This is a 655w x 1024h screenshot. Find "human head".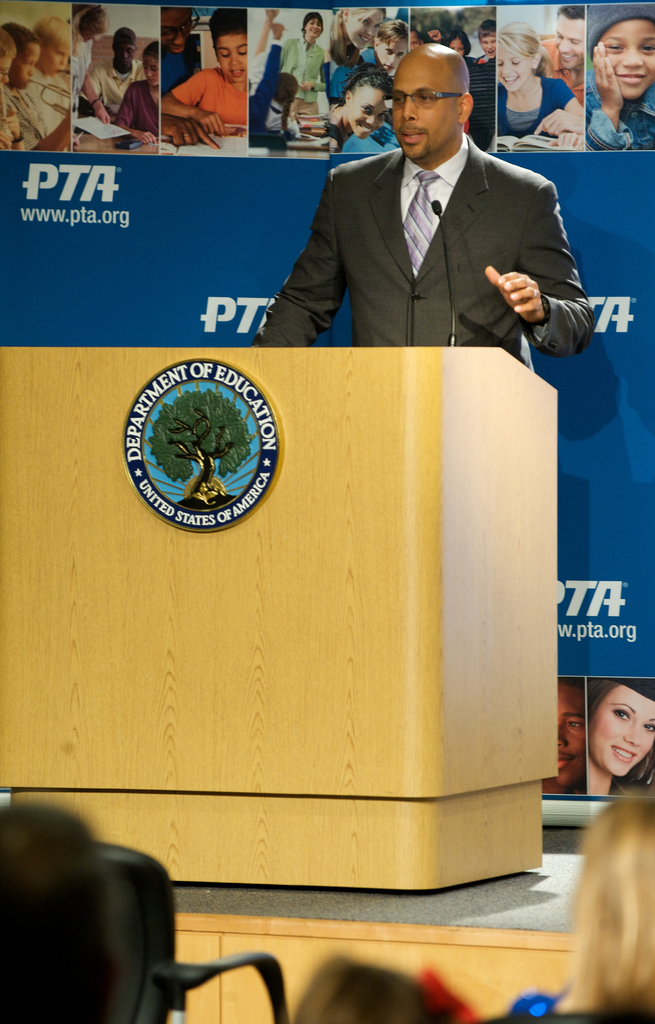
Bounding box: detection(494, 19, 546, 90).
